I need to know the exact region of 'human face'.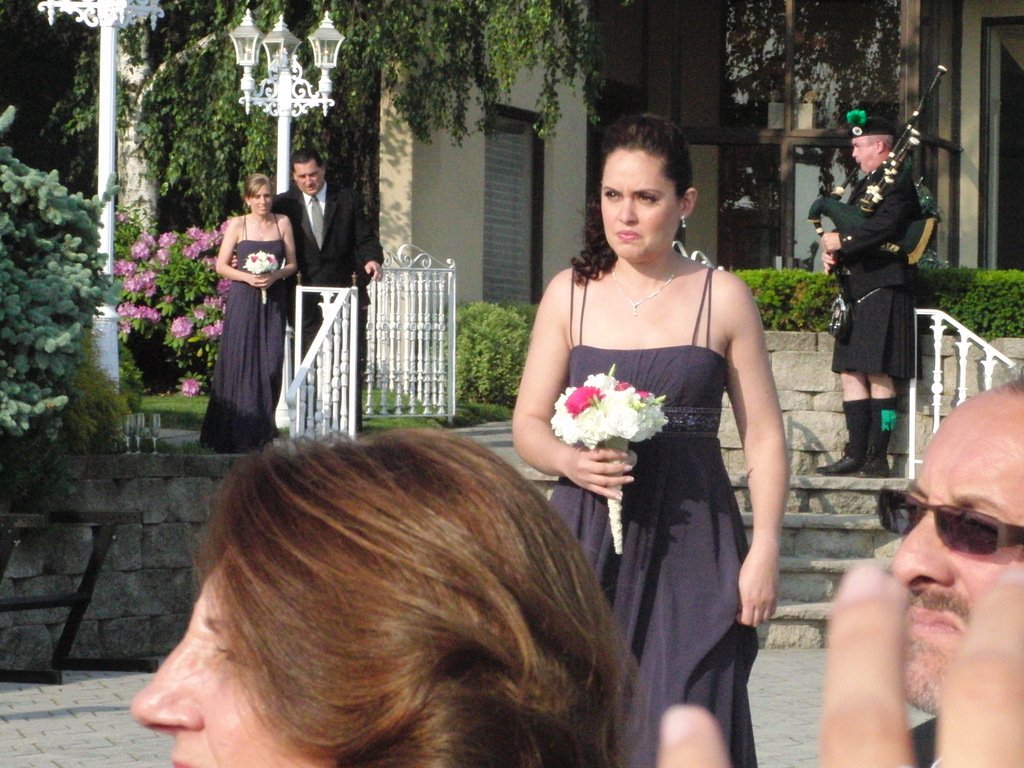
Region: detection(294, 157, 326, 193).
